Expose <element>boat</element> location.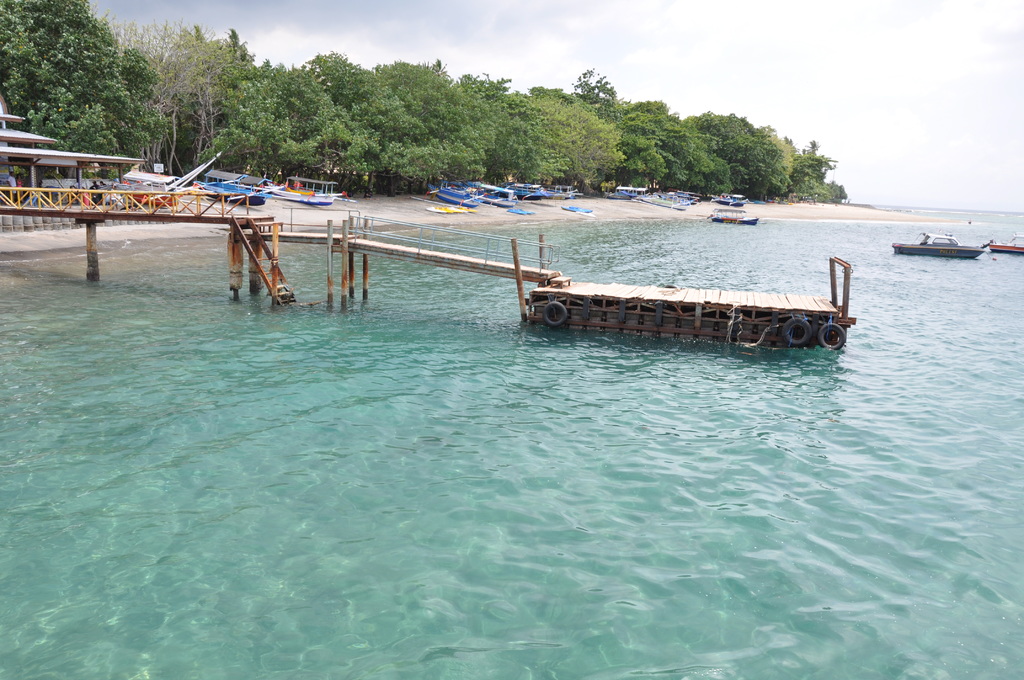
Exposed at (269, 182, 344, 209).
